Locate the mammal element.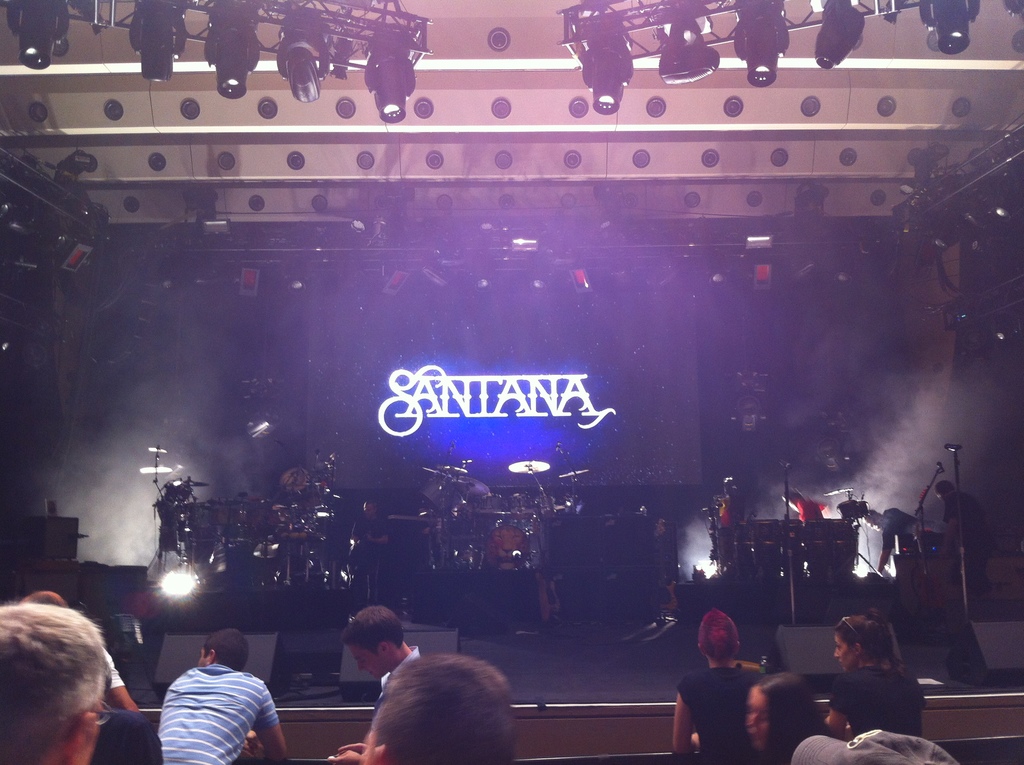
Element bbox: [672, 603, 773, 764].
